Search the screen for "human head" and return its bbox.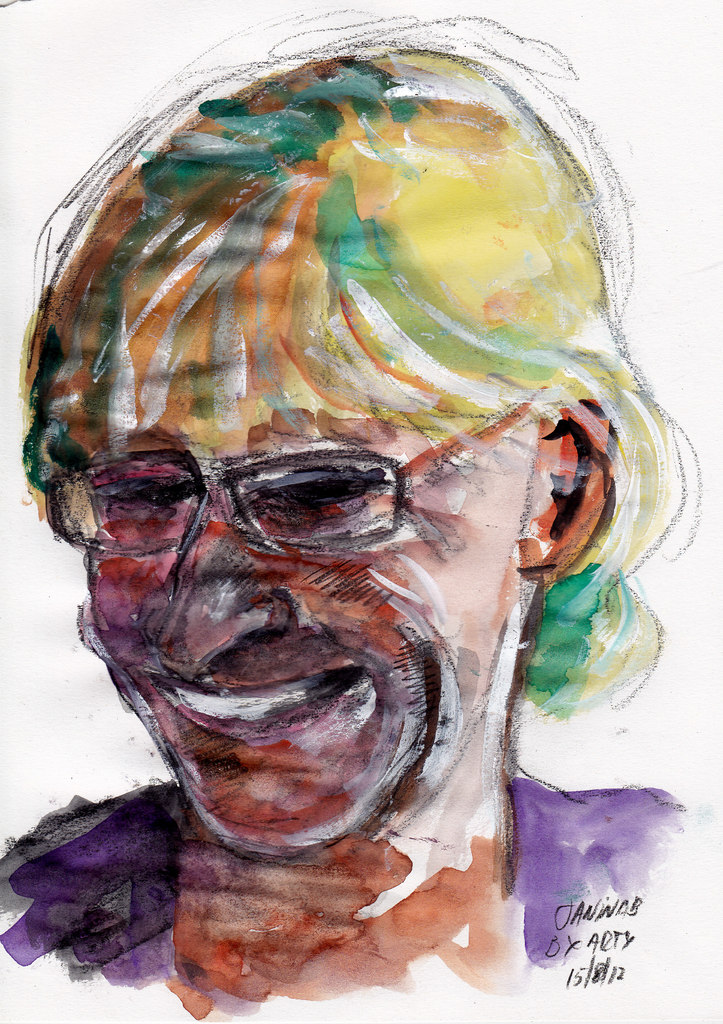
Found: box=[33, 15, 706, 858].
